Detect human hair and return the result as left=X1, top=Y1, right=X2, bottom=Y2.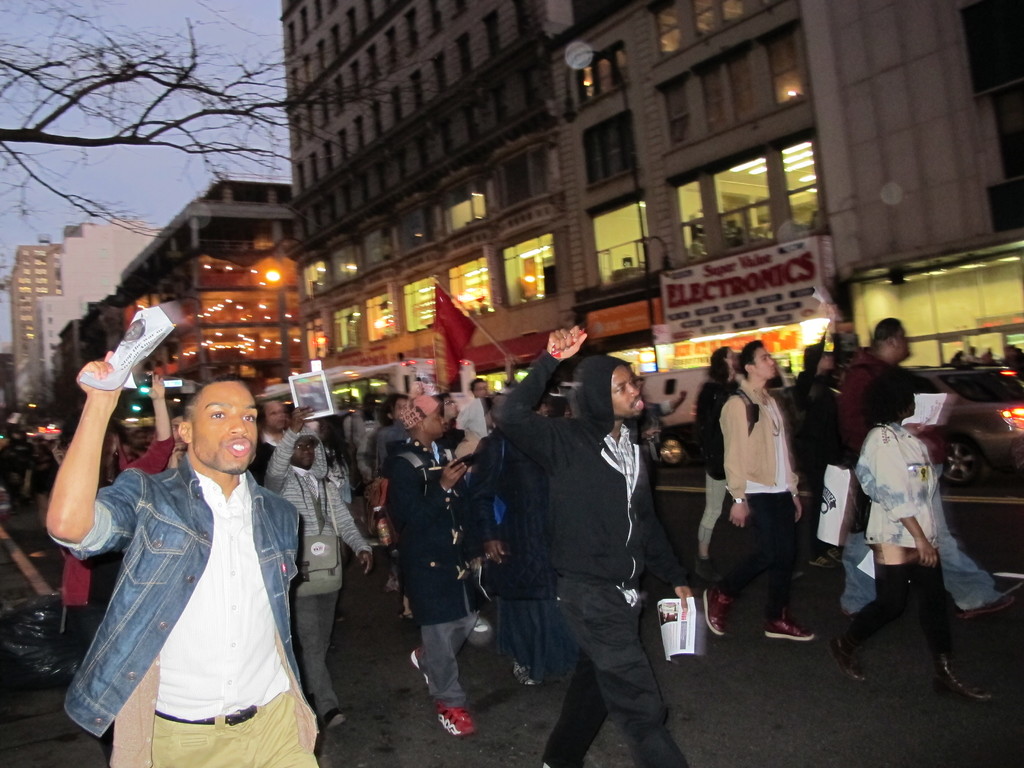
left=737, top=341, right=765, bottom=378.
